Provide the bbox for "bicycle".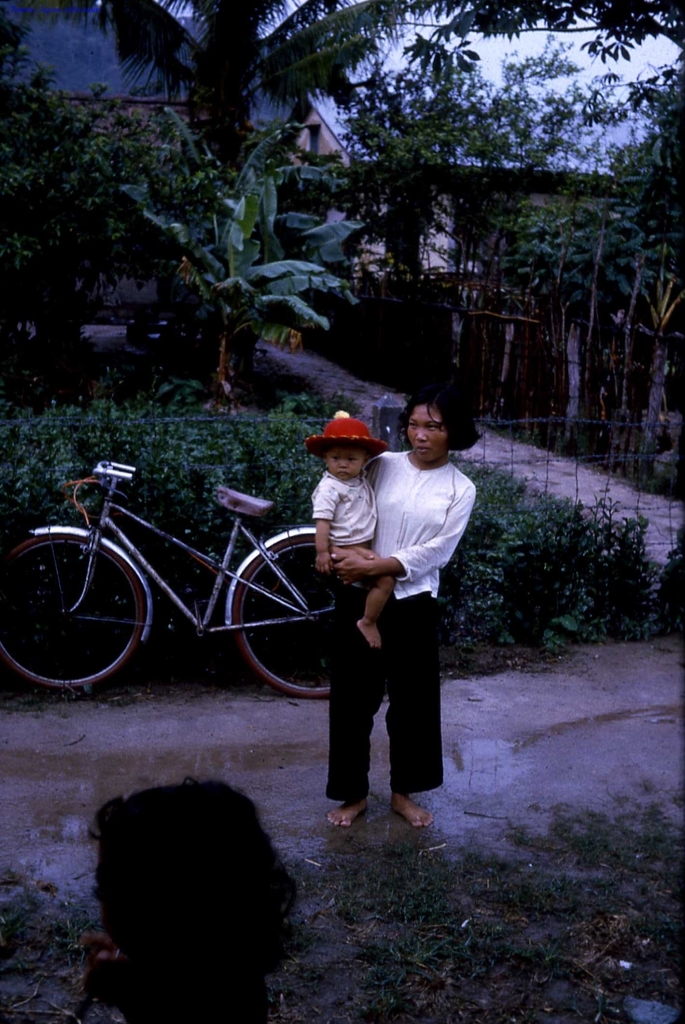
0 463 331 700.
